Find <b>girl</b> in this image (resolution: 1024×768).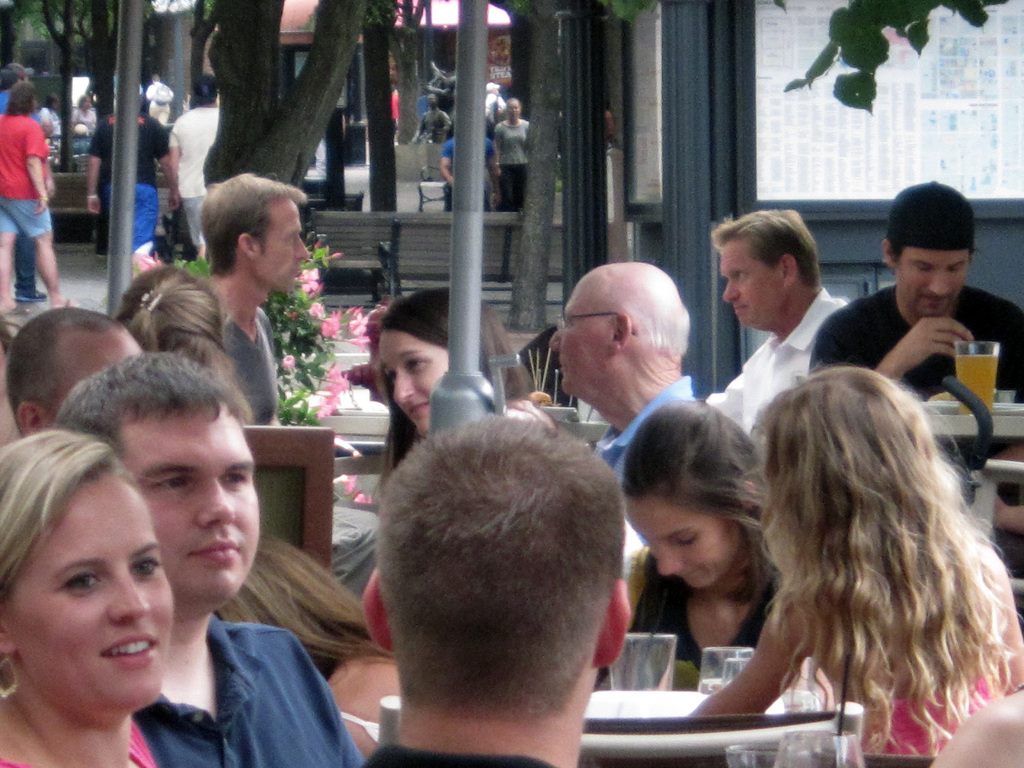
x1=371 y1=285 x2=552 y2=430.
